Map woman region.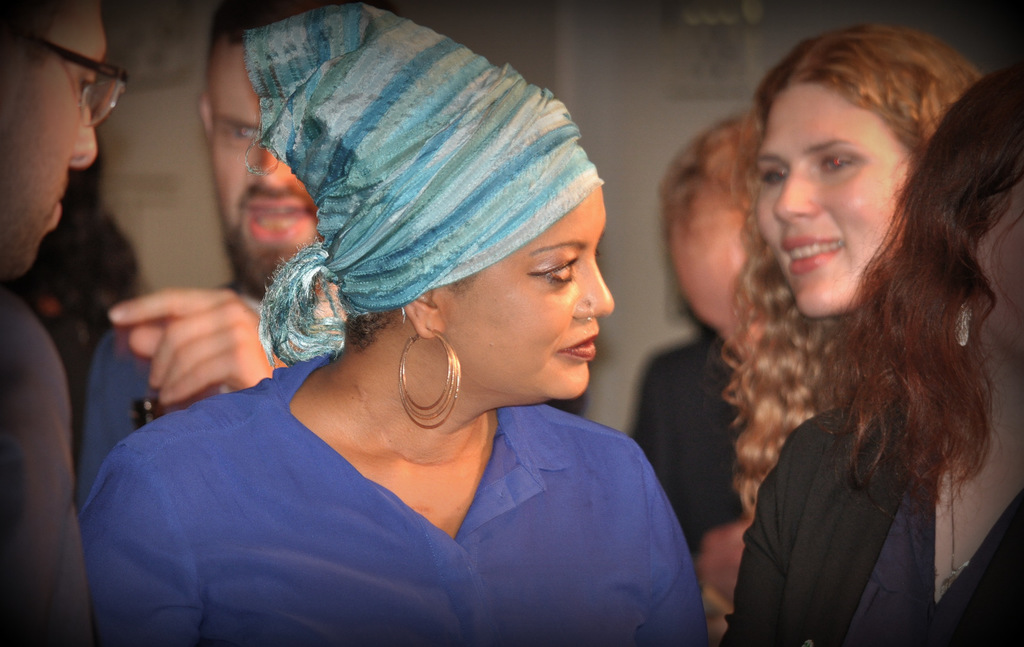
Mapped to <bbox>723, 57, 1023, 646</bbox>.
